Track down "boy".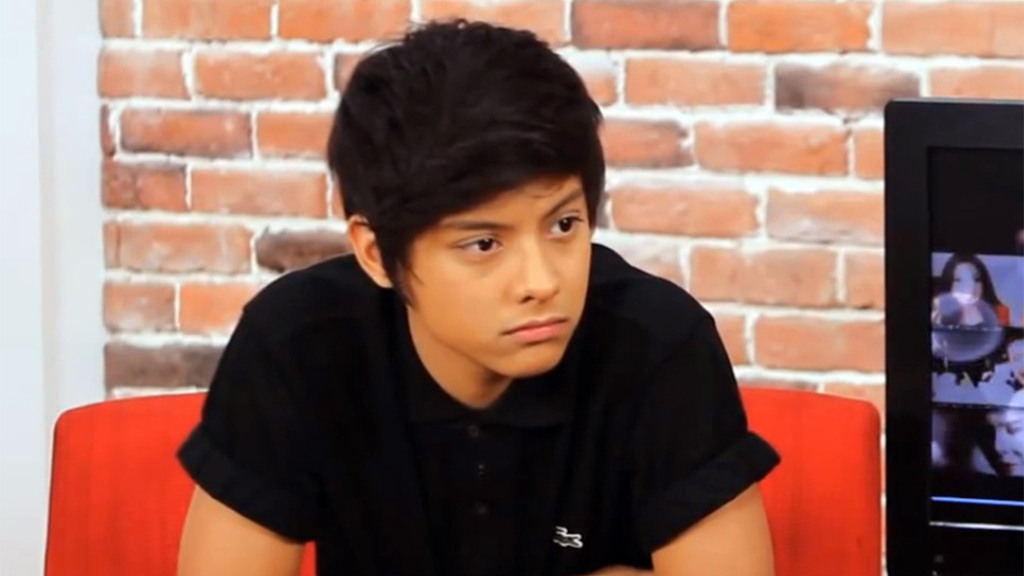
Tracked to l=278, t=37, r=827, b=551.
